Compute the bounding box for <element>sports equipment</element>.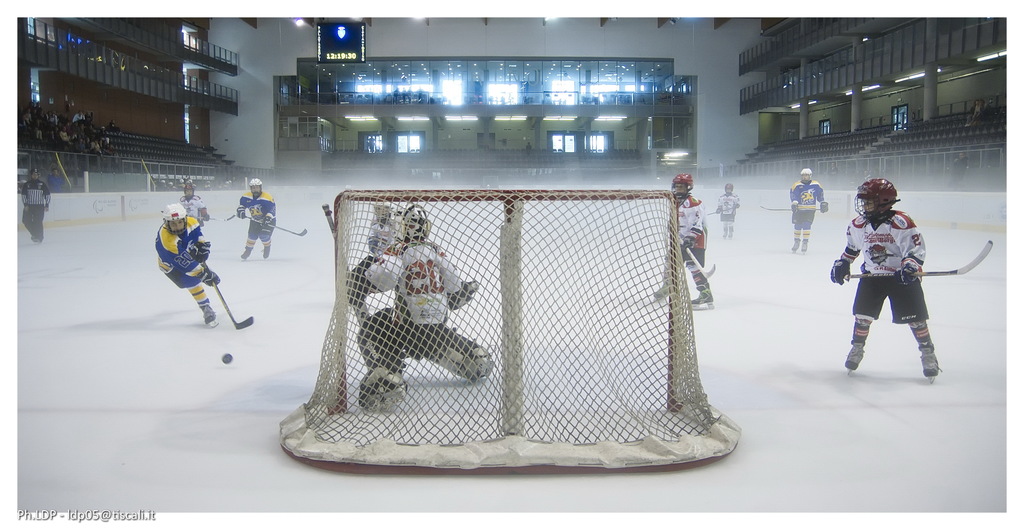
rect(219, 349, 234, 366).
